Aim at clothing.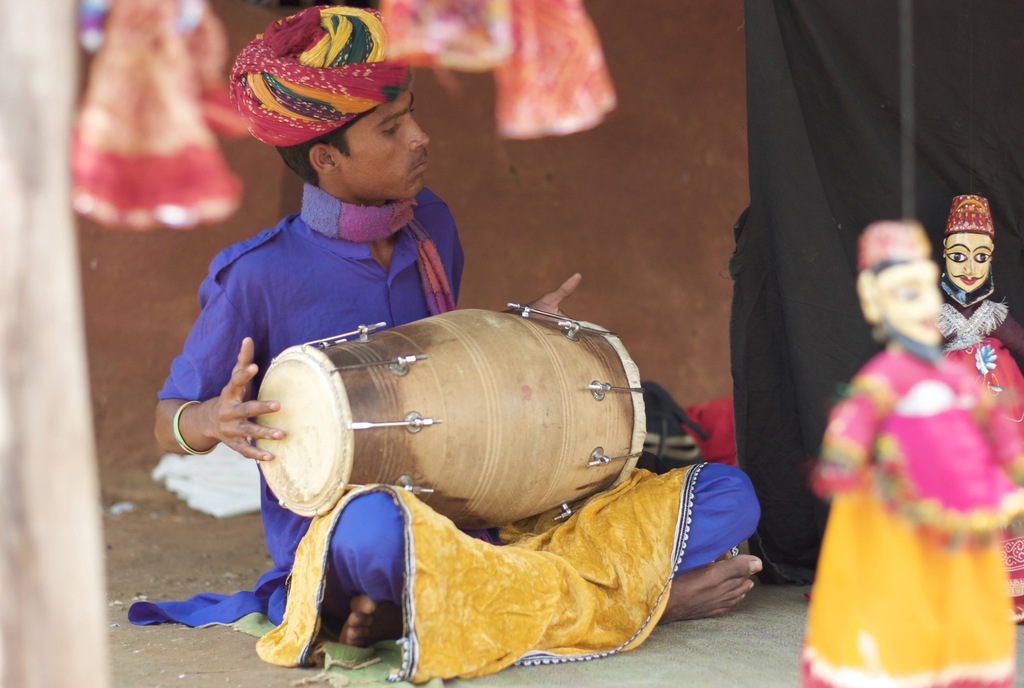
Aimed at 953 298 1023 617.
